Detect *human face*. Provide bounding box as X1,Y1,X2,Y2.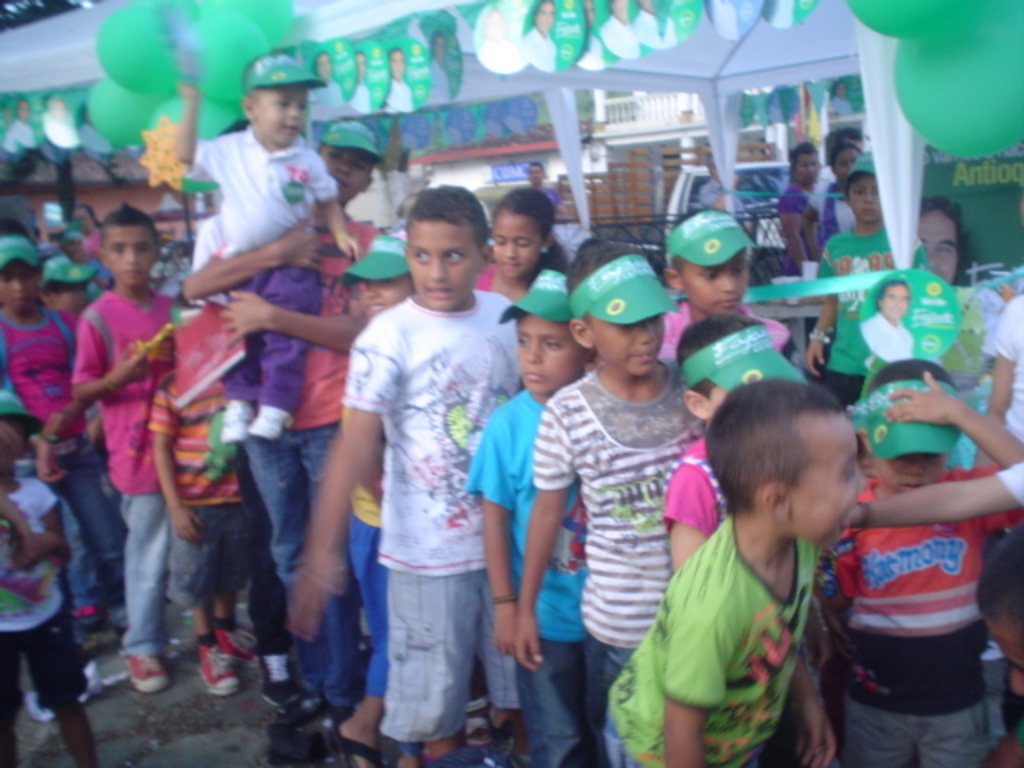
382,35,416,85.
